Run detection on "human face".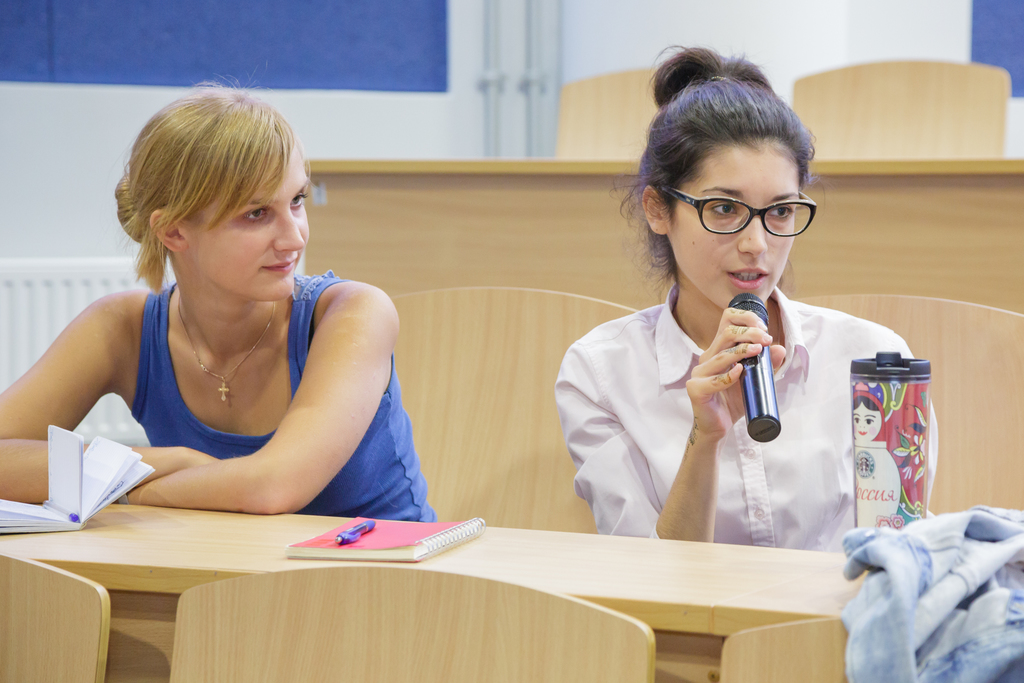
Result: detection(195, 145, 308, 293).
